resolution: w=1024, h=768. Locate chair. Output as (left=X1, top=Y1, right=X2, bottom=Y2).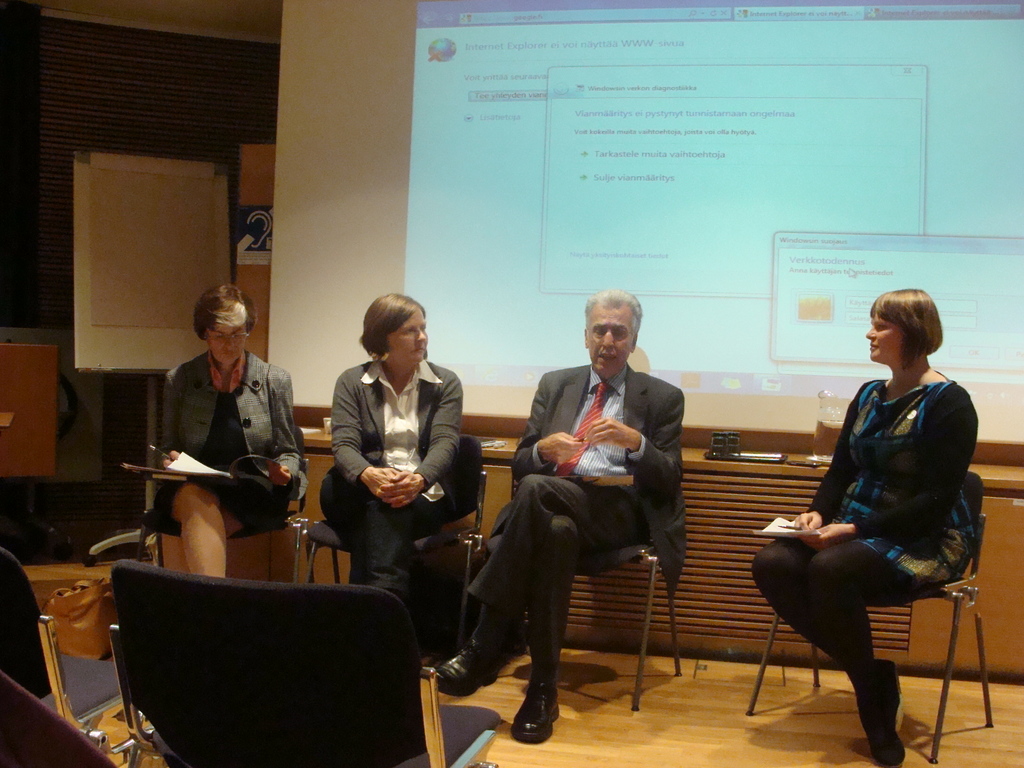
(left=0, top=545, right=123, bottom=762).
